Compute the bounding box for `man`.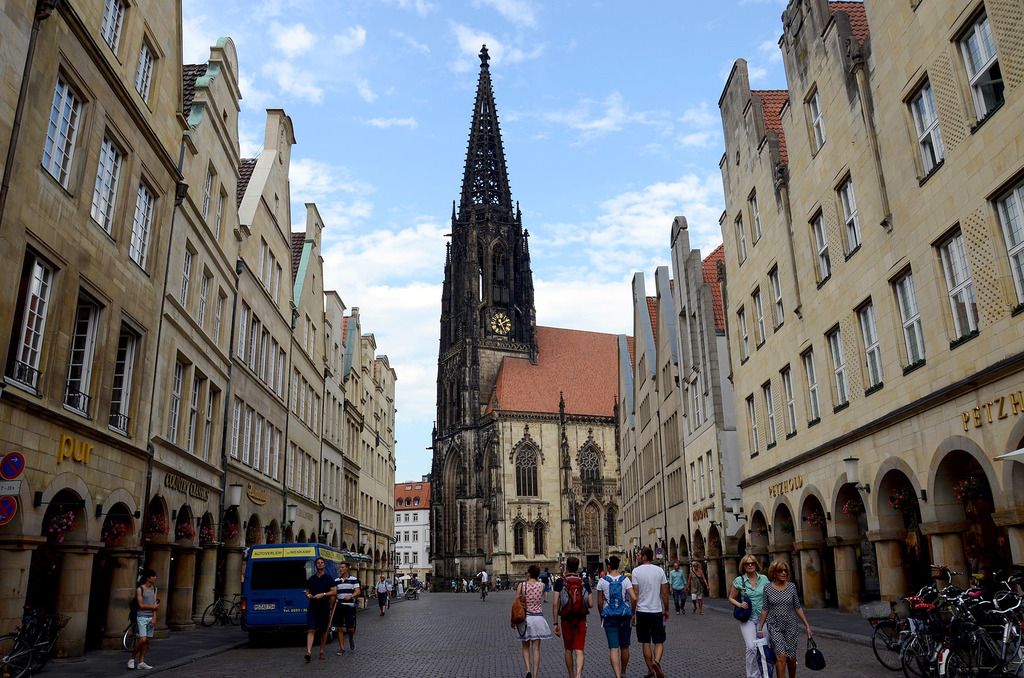
region(376, 572, 391, 612).
